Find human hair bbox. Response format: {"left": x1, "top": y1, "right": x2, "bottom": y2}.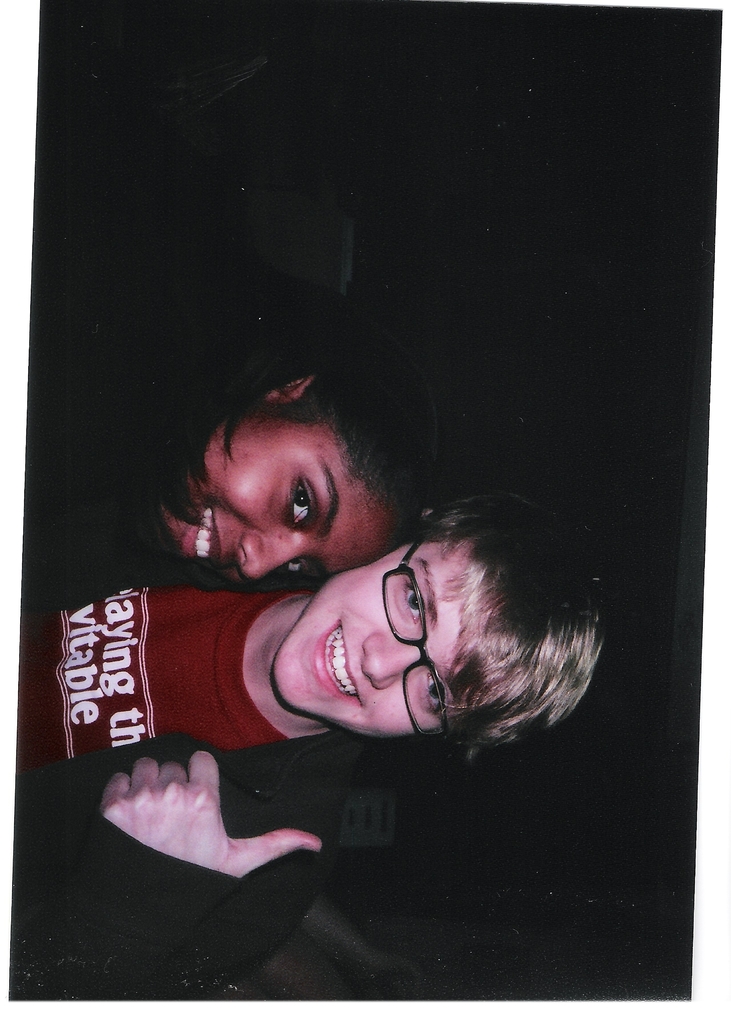
{"left": 163, "top": 383, "right": 390, "bottom": 561}.
